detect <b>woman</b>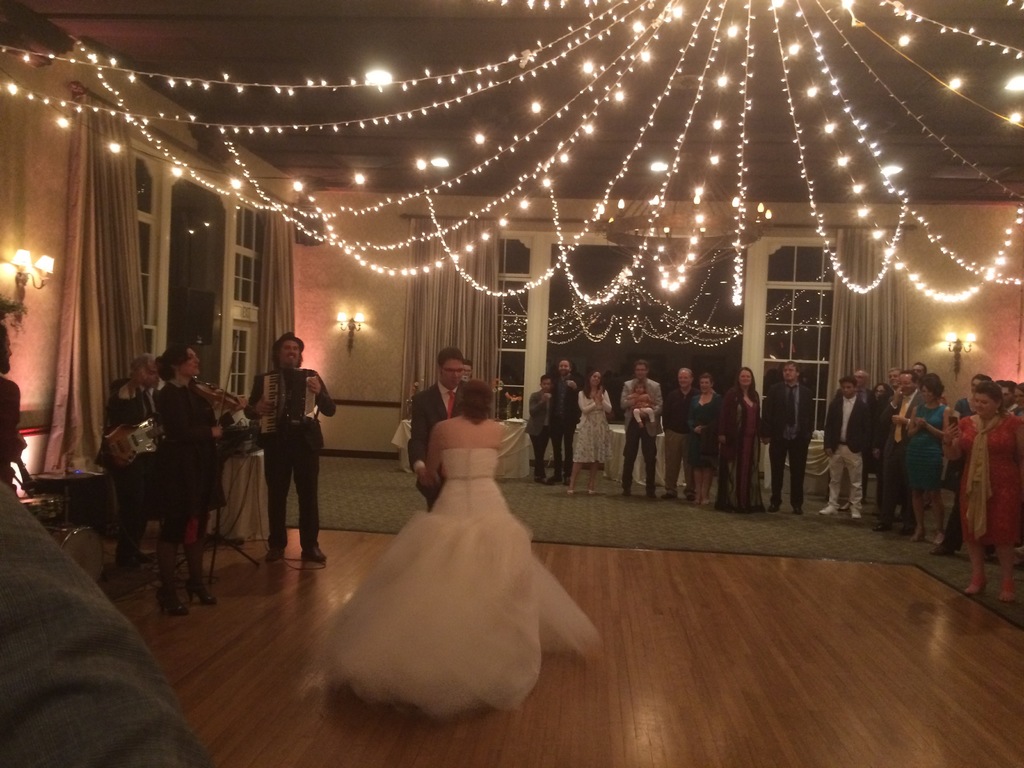
[left=685, top=374, right=724, bottom=500]
